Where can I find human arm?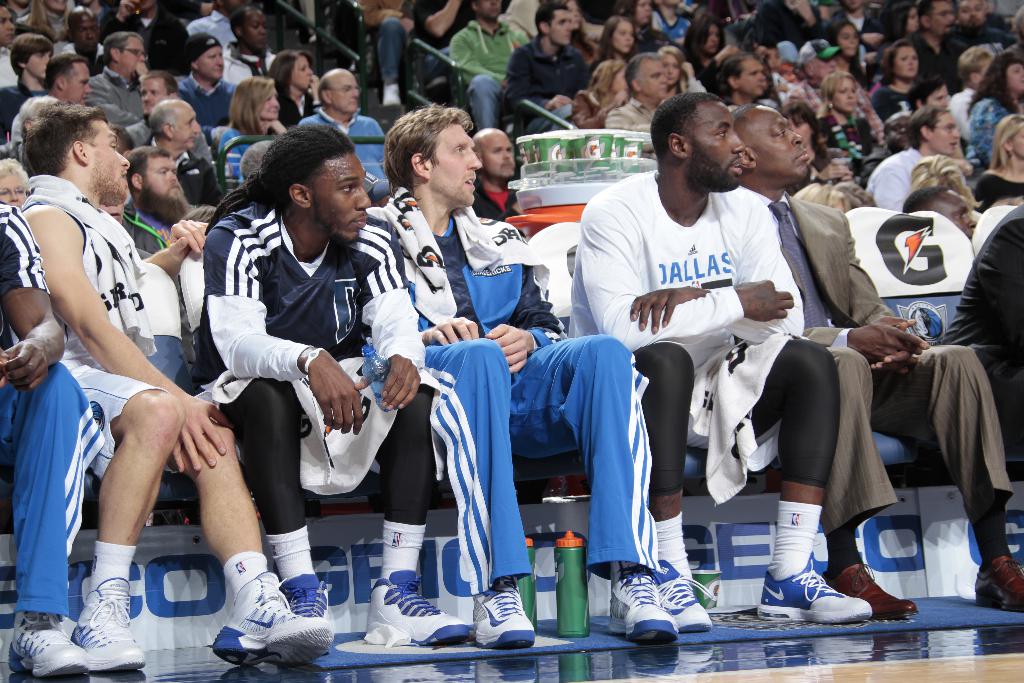
You can find it at BBox(787, 1, 817, 28).
